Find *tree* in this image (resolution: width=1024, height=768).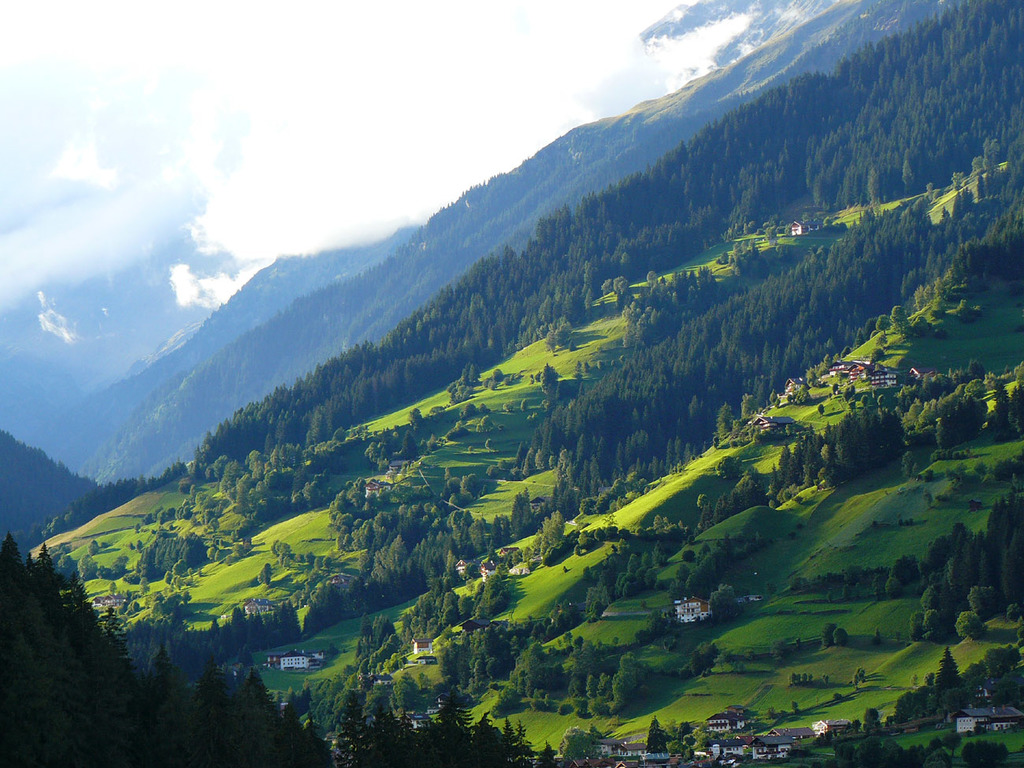
box=[411, 583, 438, 641].
